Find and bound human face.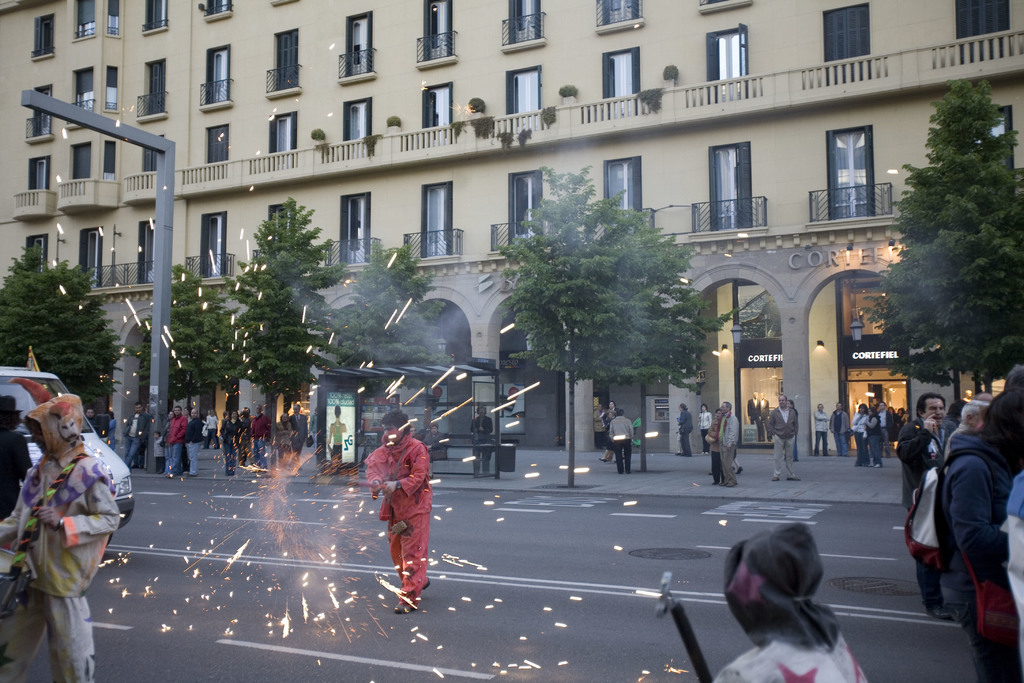
Bound: bbox(30, 418, 42, 451).
